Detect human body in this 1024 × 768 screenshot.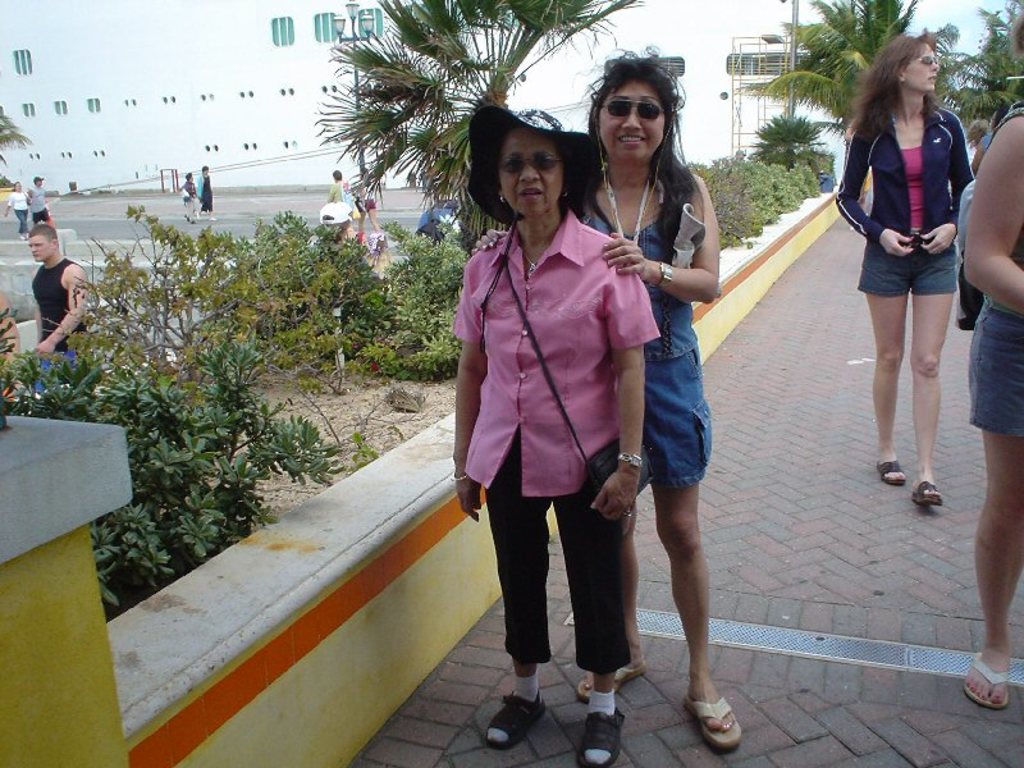
Detection: 324,182,358,220.
